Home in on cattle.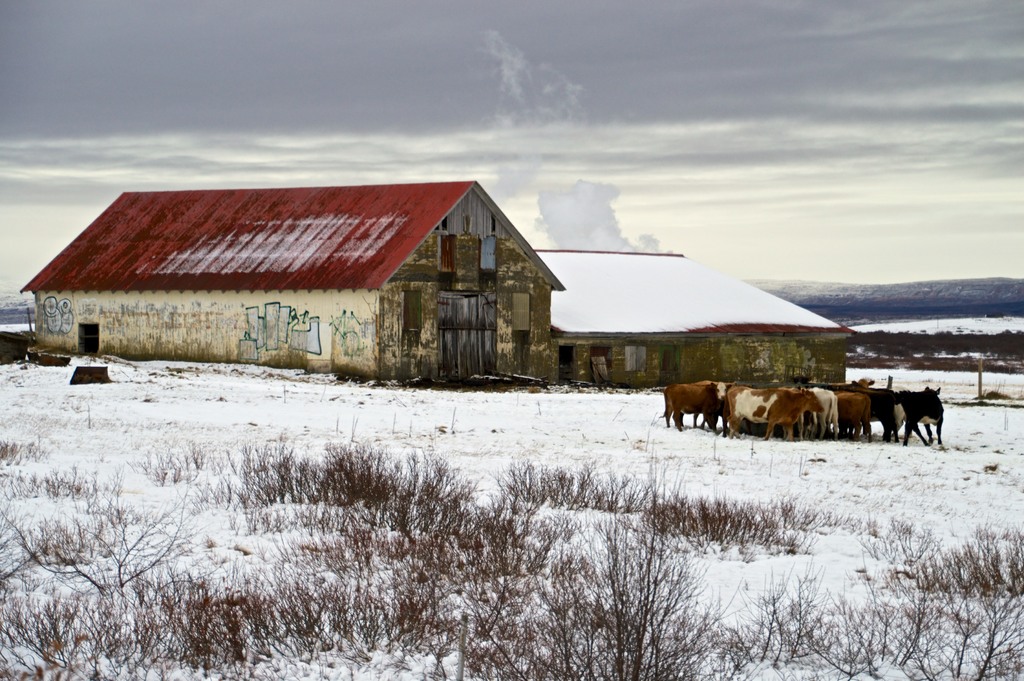
Homed in at pyautogui.locateOnScreen(772, 412, 817, 439).
